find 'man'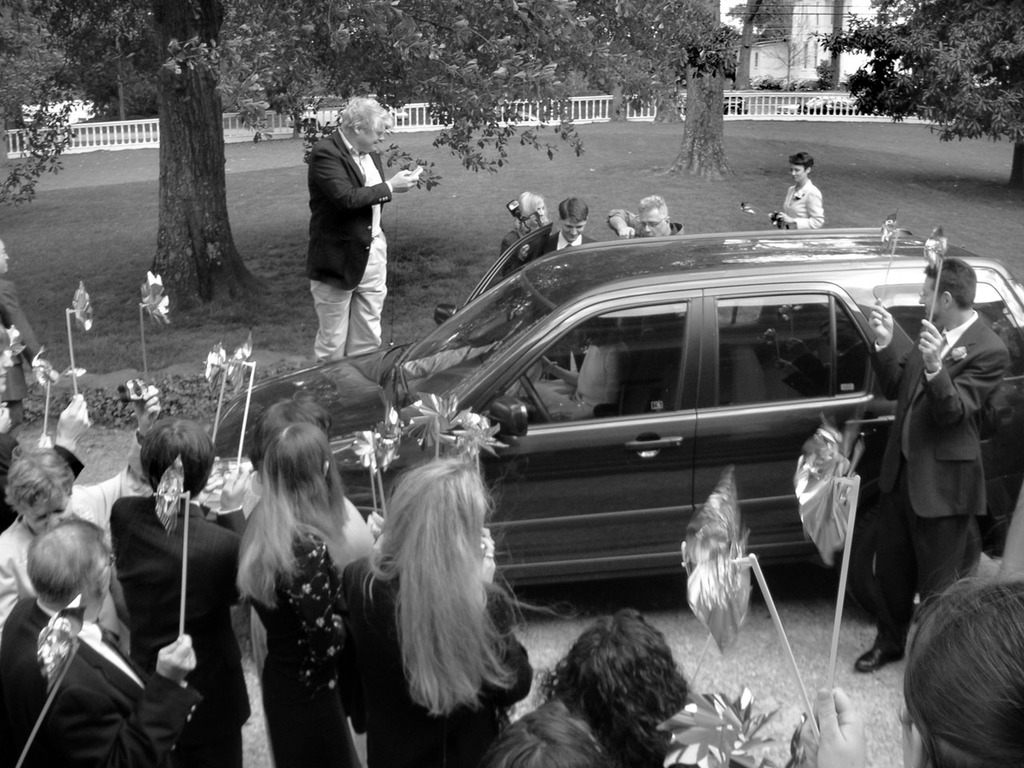
box=[276, 100, 392, 385]
